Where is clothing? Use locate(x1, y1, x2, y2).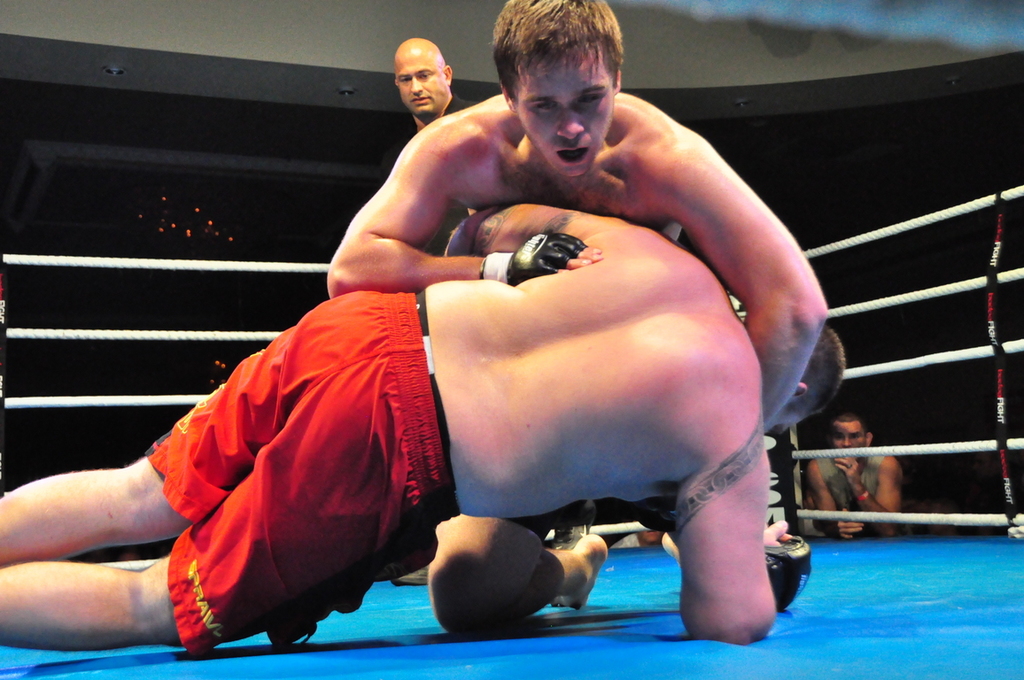
locate(812, 452, 888, 549).
